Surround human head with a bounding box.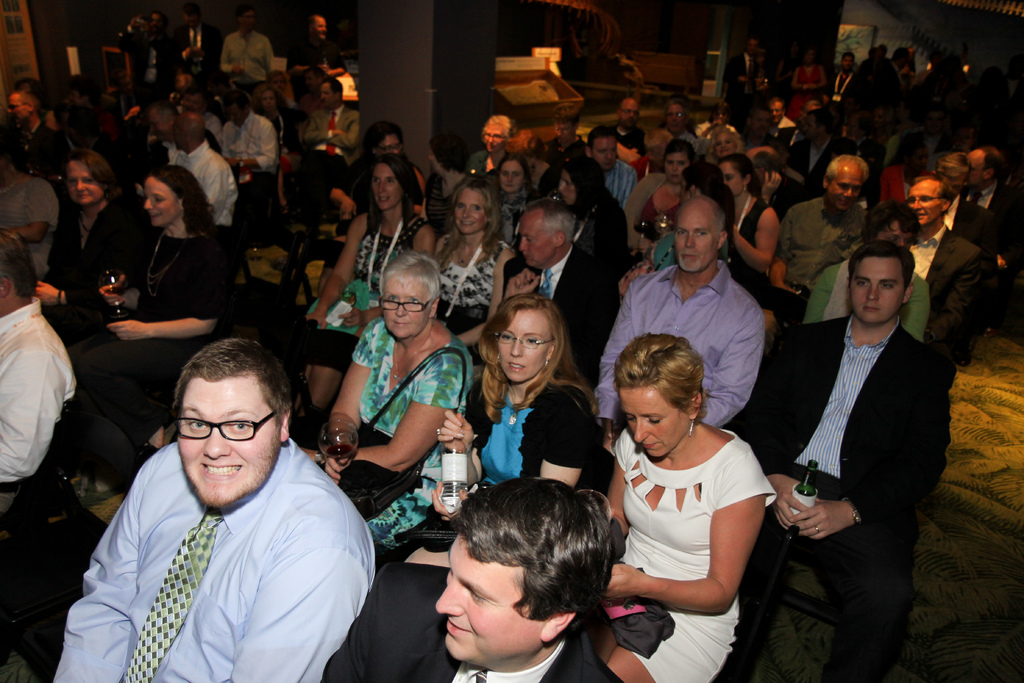
{"x1": 840, "y1": 52, "x2": 858, "y2": 70}.
